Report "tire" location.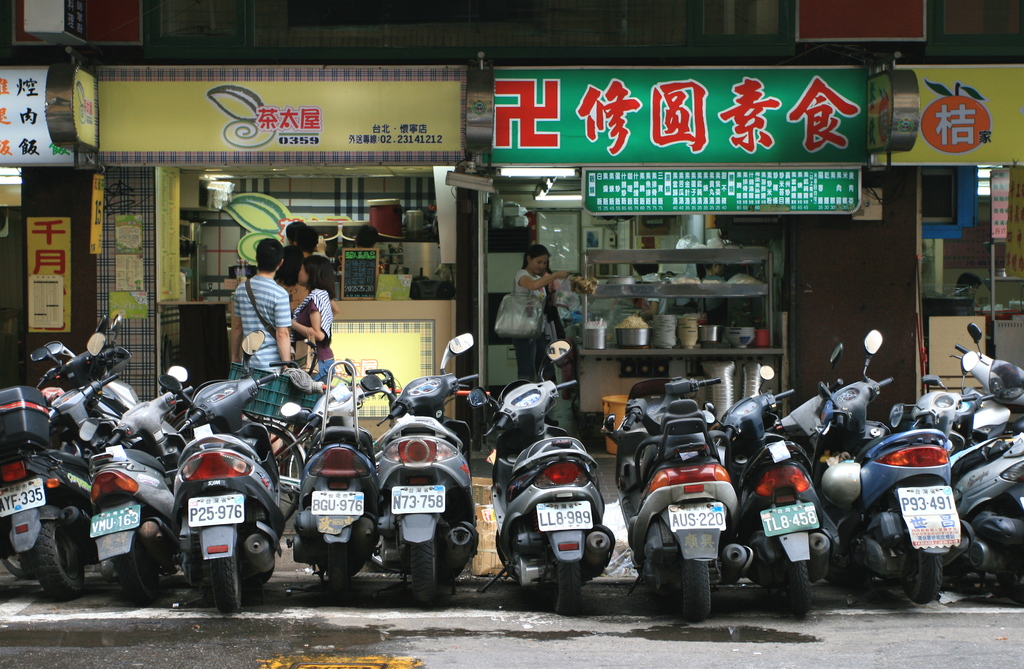
Report: [326, 552, 350, 602].
